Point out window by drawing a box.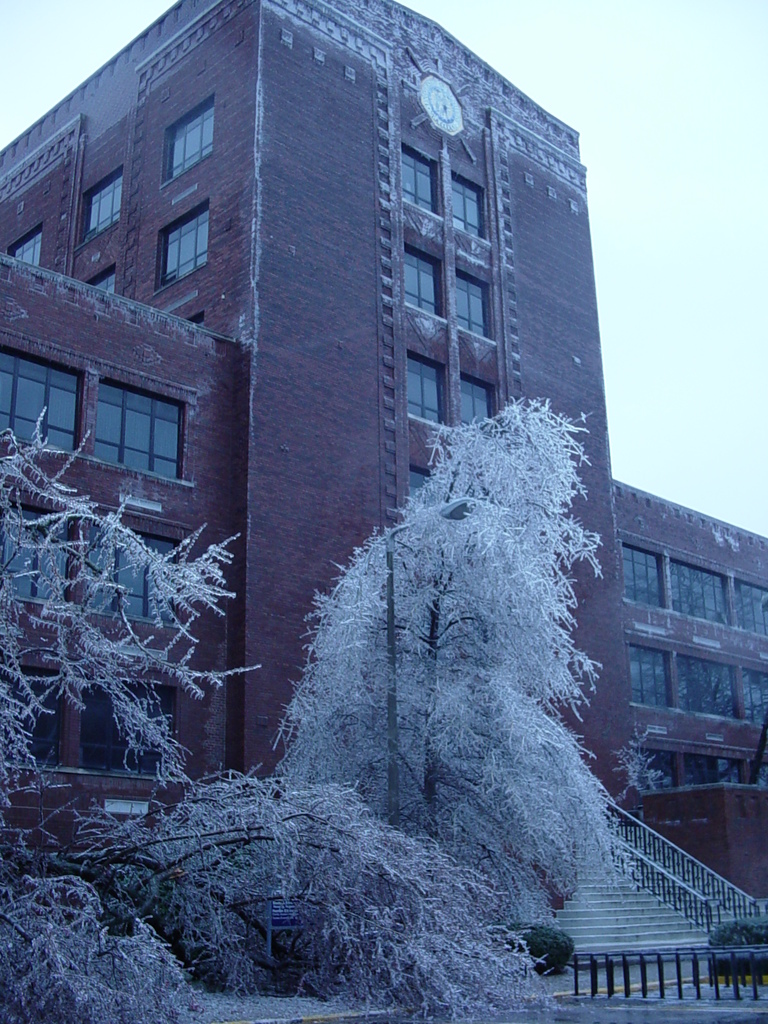
(x1=667, y1=653, x2=733, y2=712).
